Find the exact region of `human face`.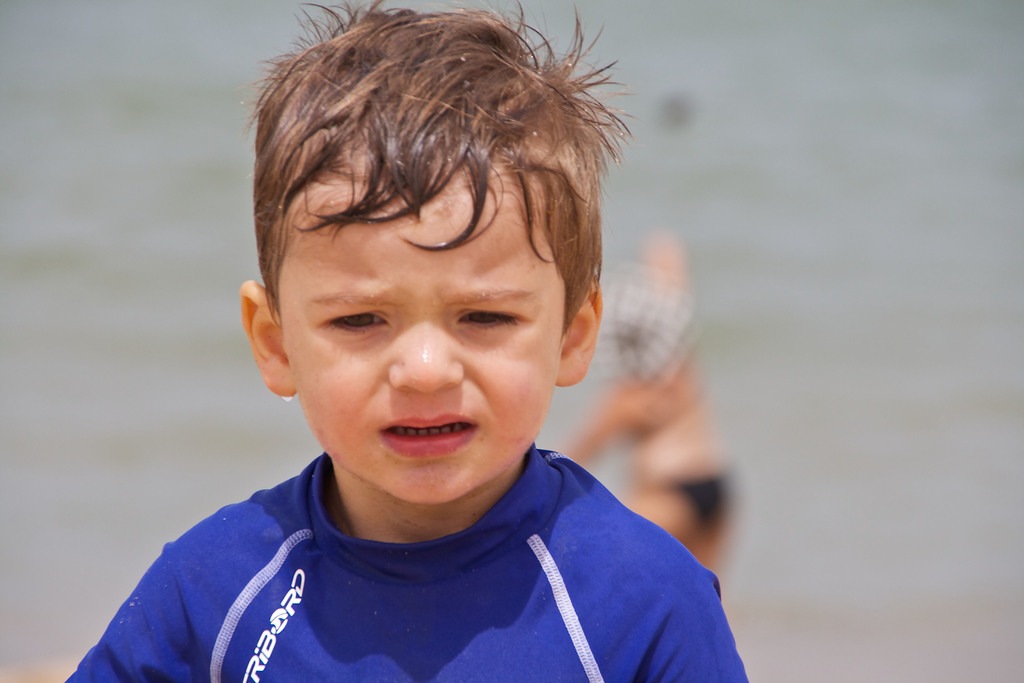
Exact region: left=294, top=155, right=557, bottom=499.
